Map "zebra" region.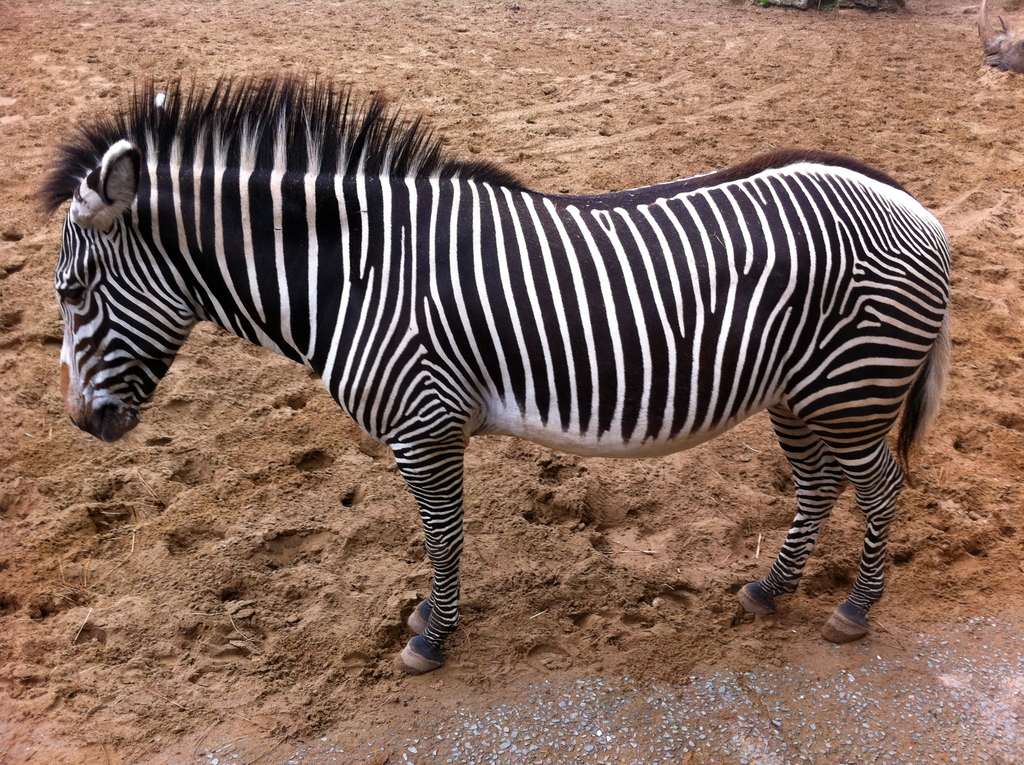
Mapped to region(31, 63, 950, 677).
